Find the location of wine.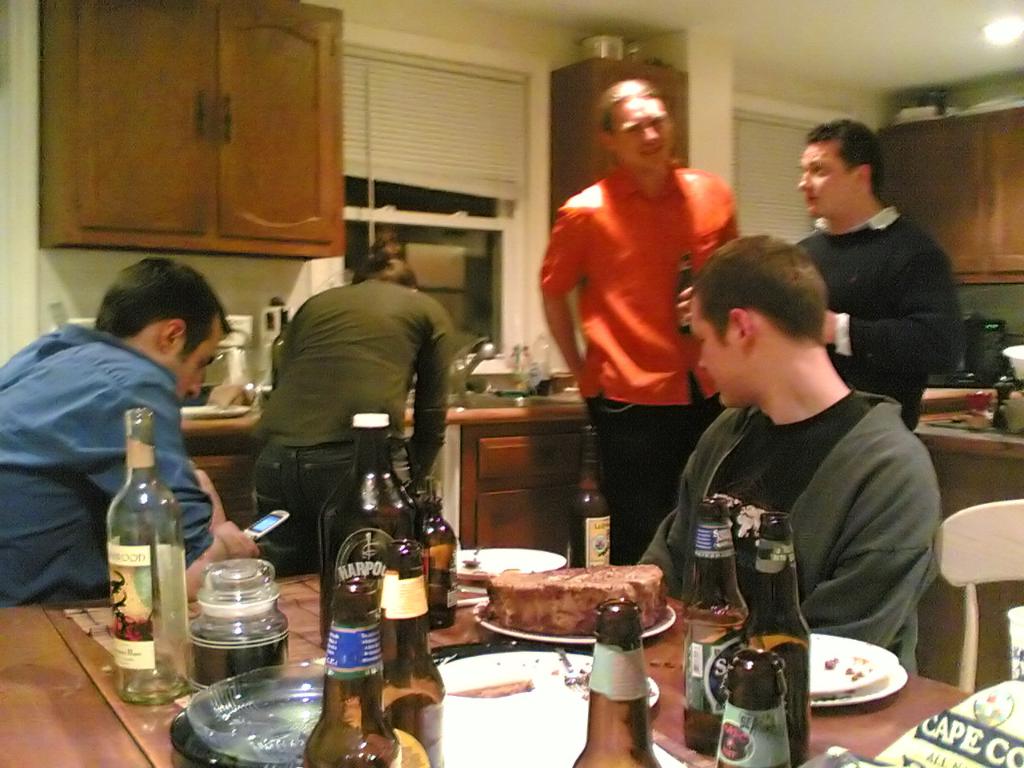
Location: 678 494 758 754.
